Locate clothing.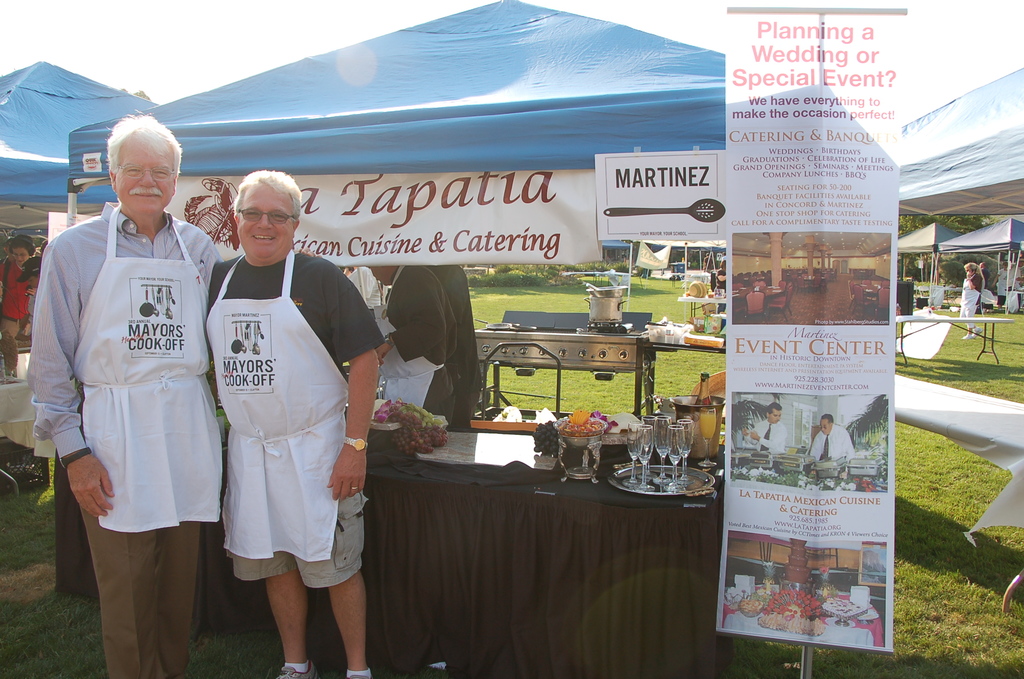
Bounding box: l=0, t=250, r=26, b=332.
